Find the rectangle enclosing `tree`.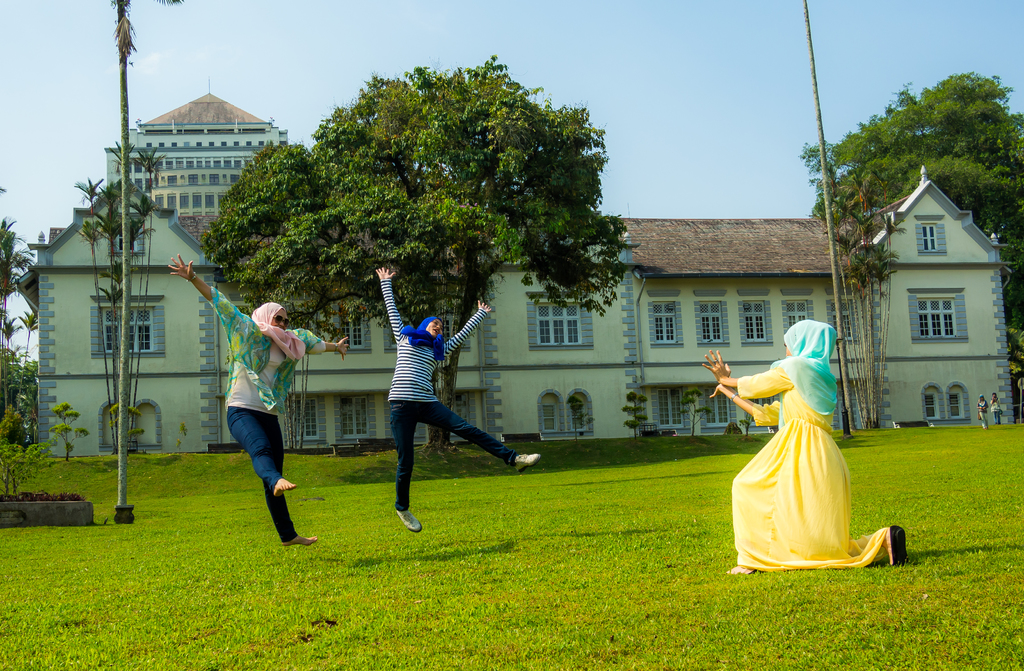
bbox=[80, 138, 165, 458].
